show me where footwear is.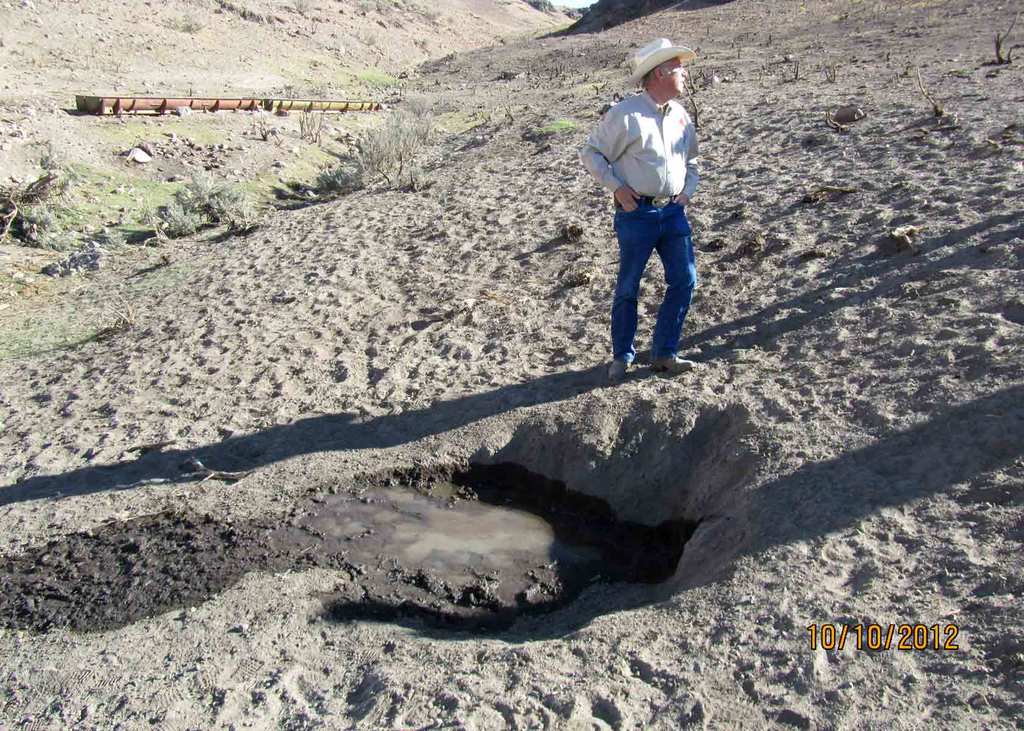
footwear is at {"x1": 659, "y1": 351, "x2": 698, "y2": 373}.
